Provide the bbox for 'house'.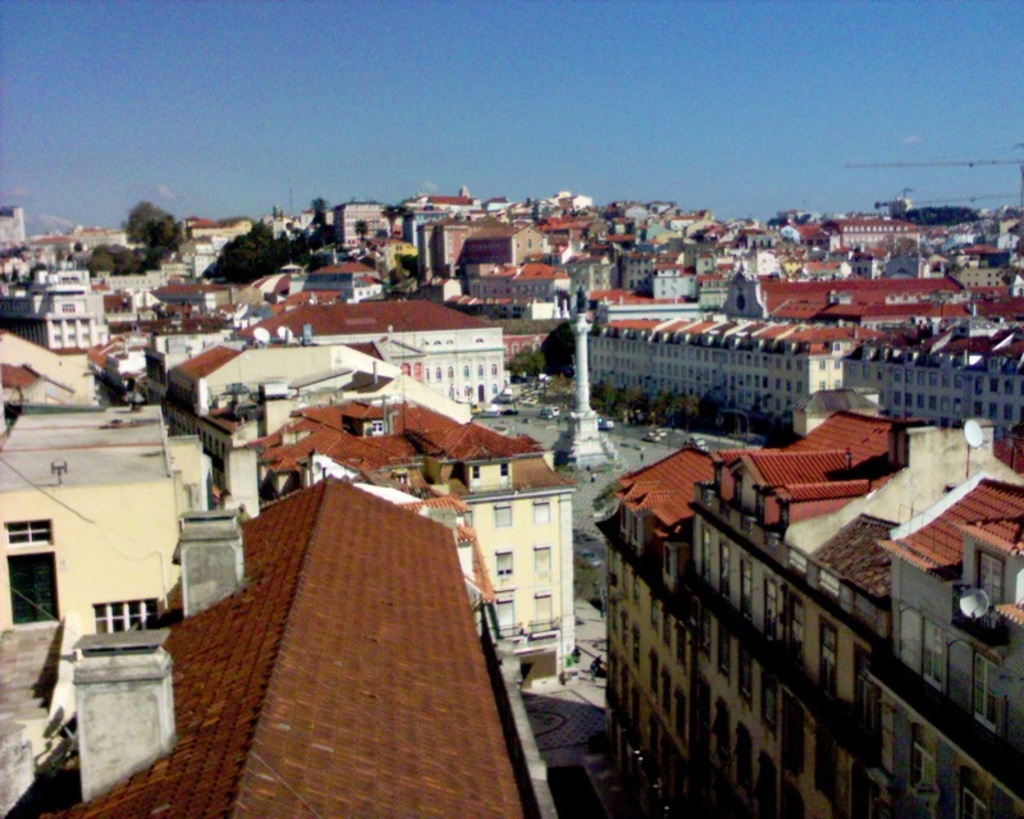
568,410,1023,800.
